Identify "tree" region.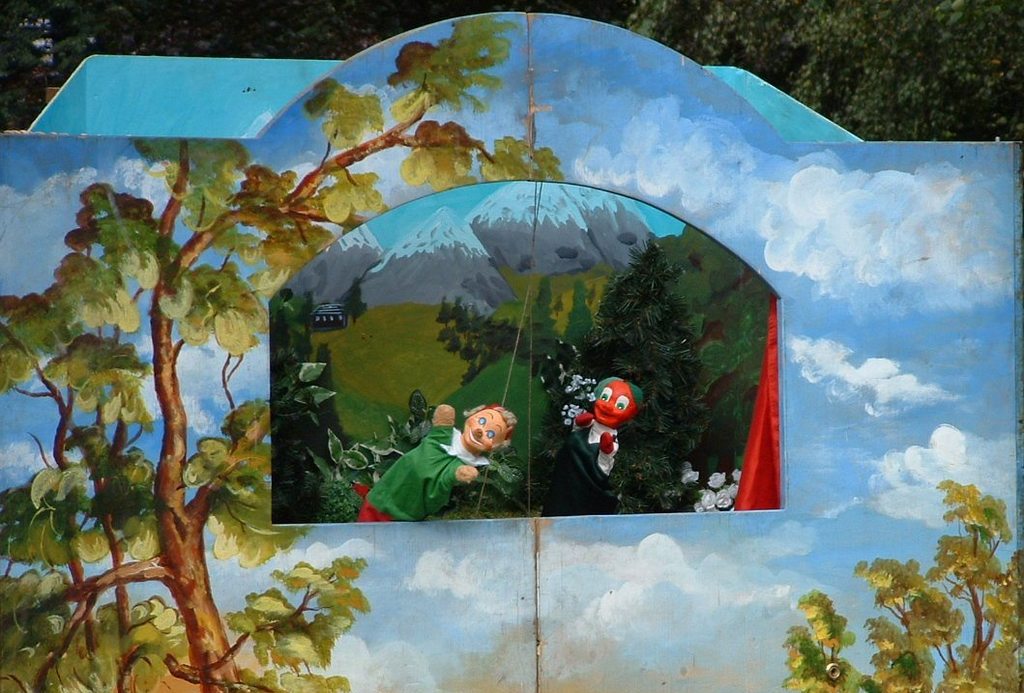
Region: (558,240,704,520).
